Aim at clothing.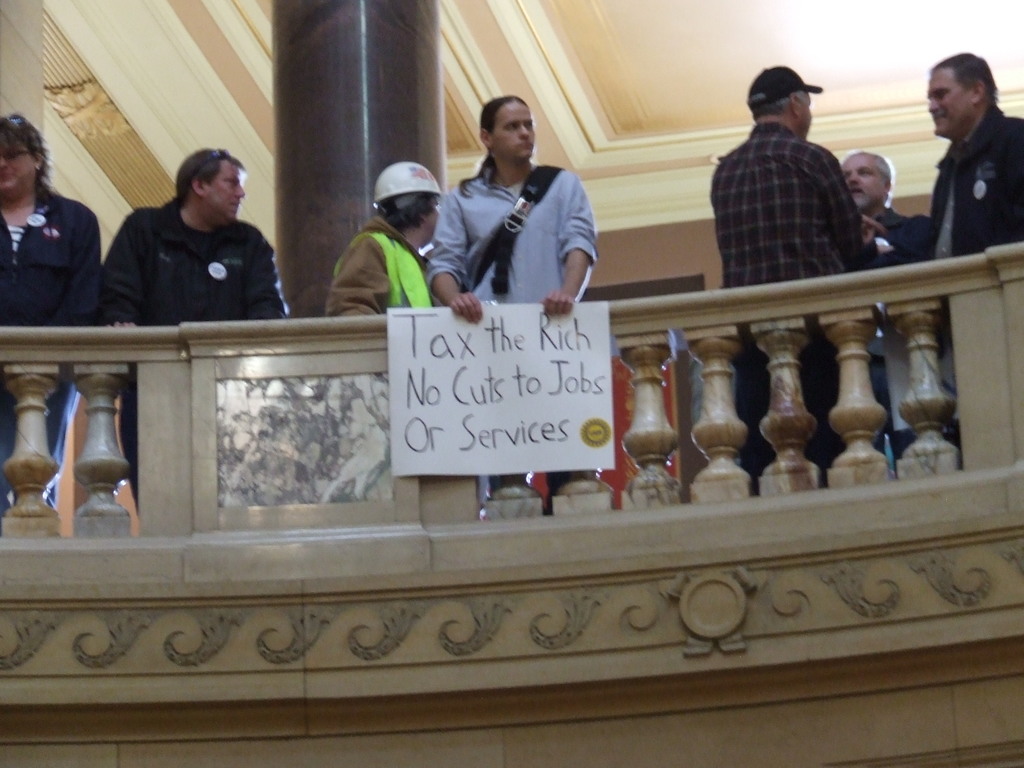
Aimed at 865,201,938,398.
